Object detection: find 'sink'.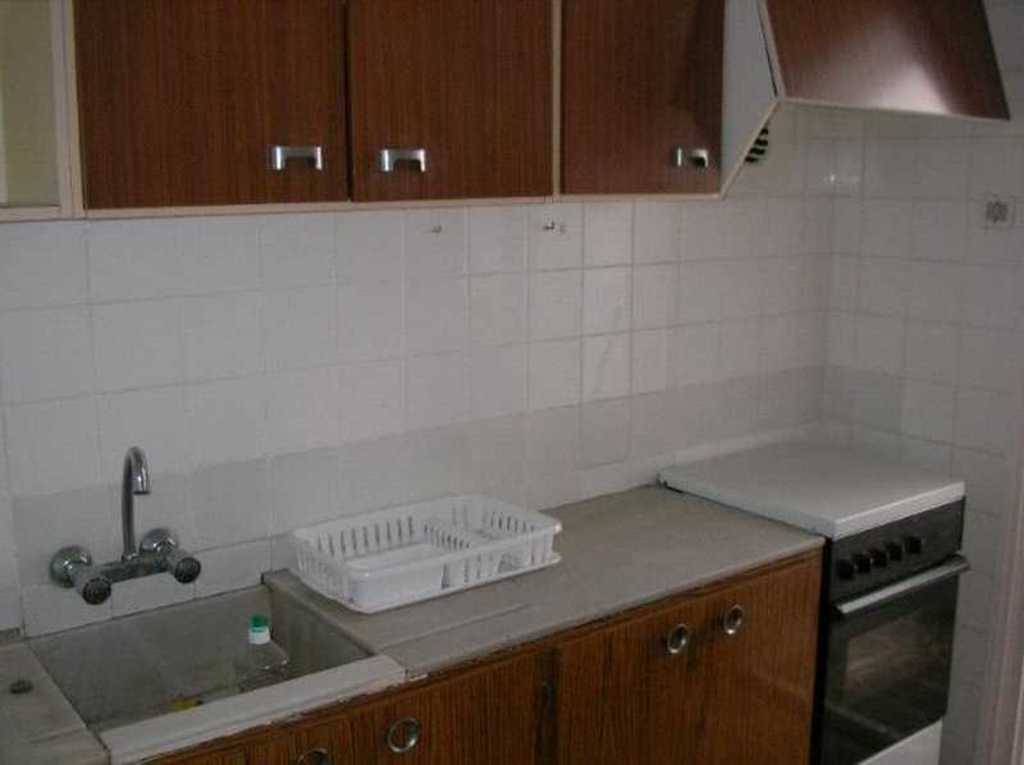
box=[22, 448, 385, 734].
